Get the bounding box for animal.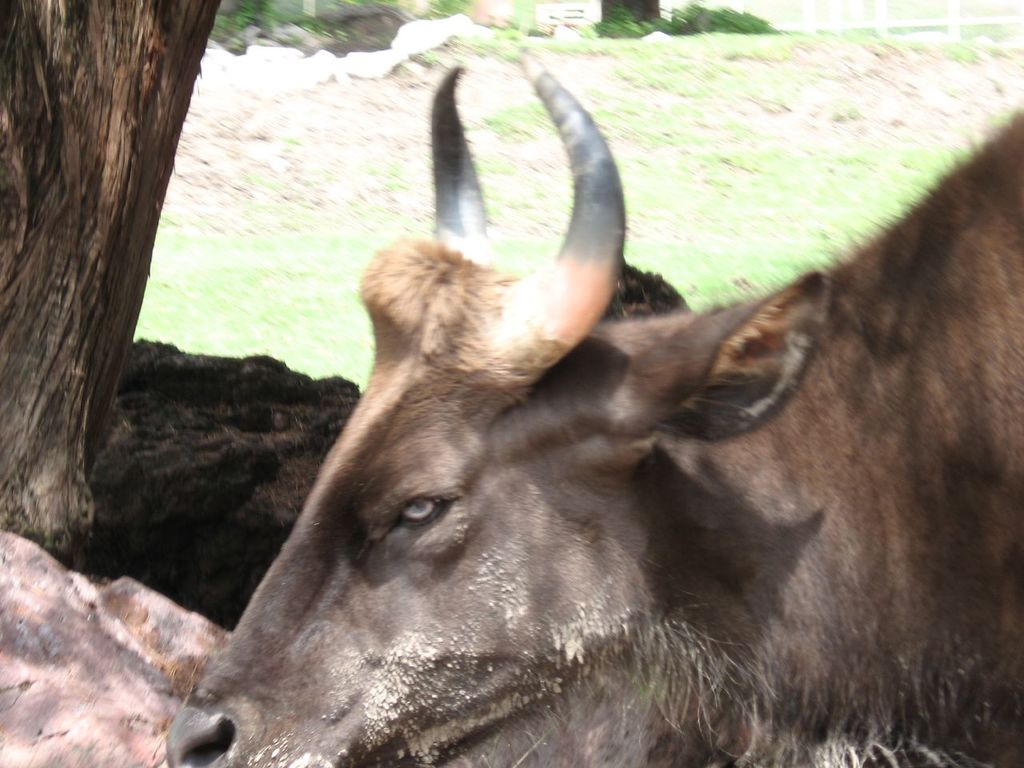
(left=174, top=44, right=1023, bottom=767).
